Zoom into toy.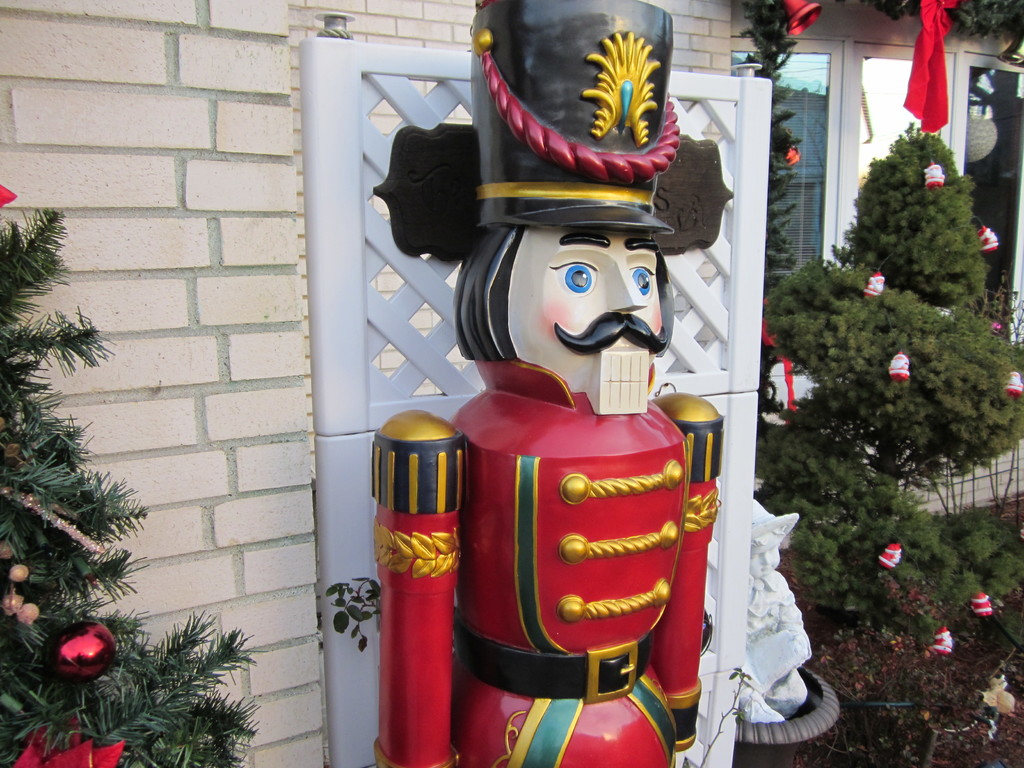
Zoom target: detection(39, 611, 122, 695).
